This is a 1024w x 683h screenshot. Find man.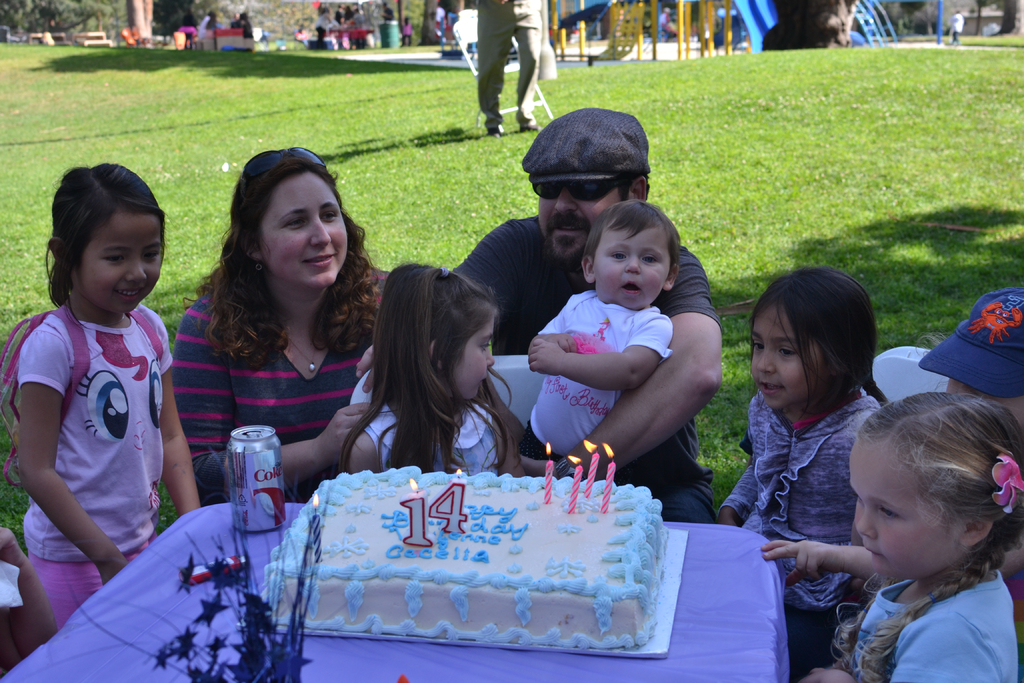
Bounding box: <region>476, 0, 541, 136</region>.
